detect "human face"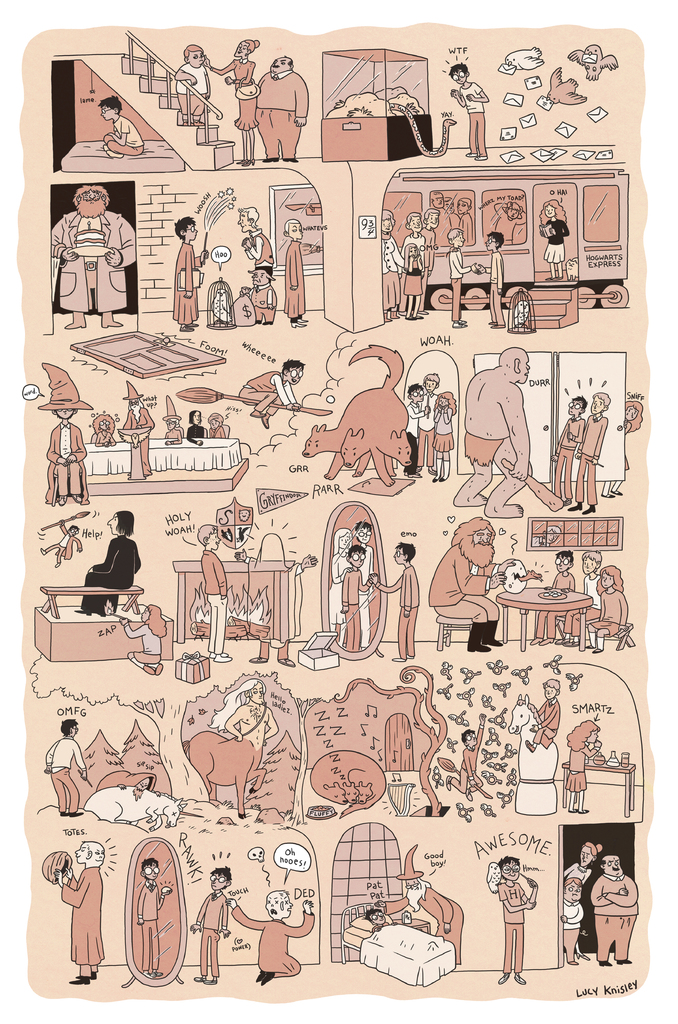
[186,407,211,430]
